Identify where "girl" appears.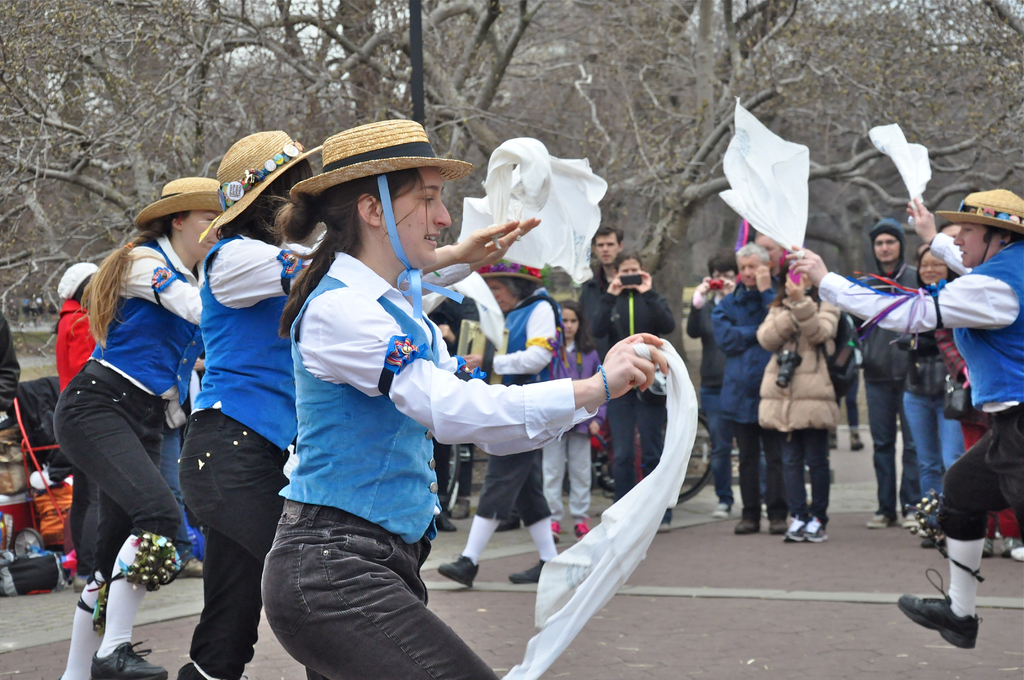
Appears at 60, 175, 198, 679.
